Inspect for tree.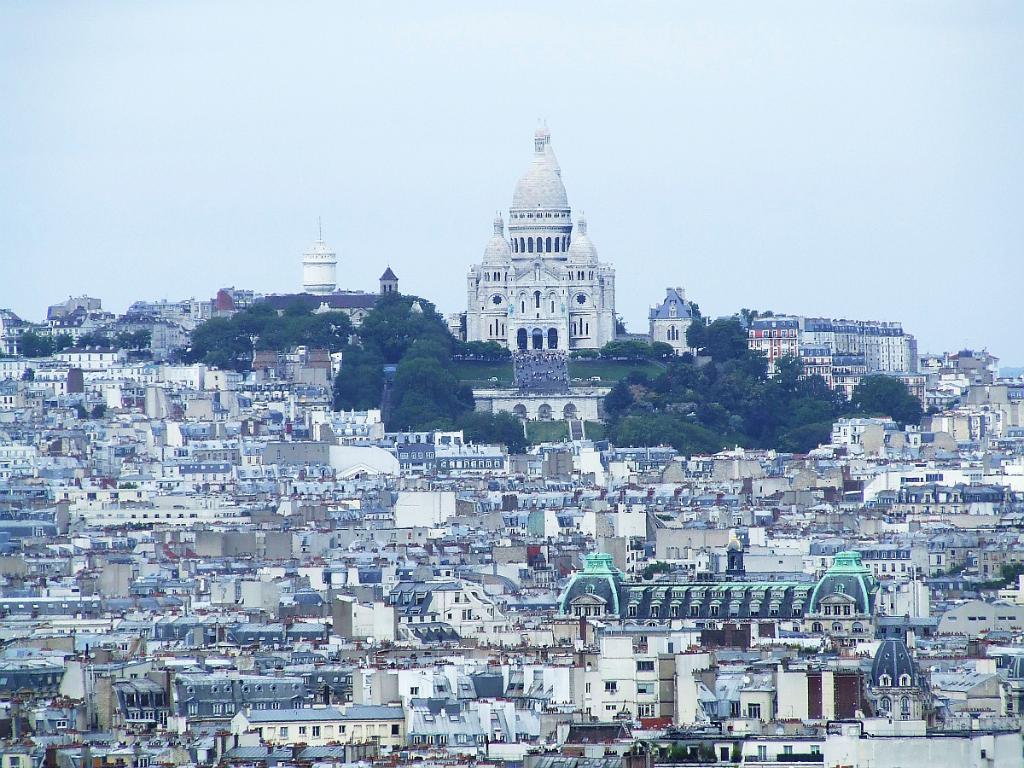
Inspection: crop(640, 337, 678, 359).
